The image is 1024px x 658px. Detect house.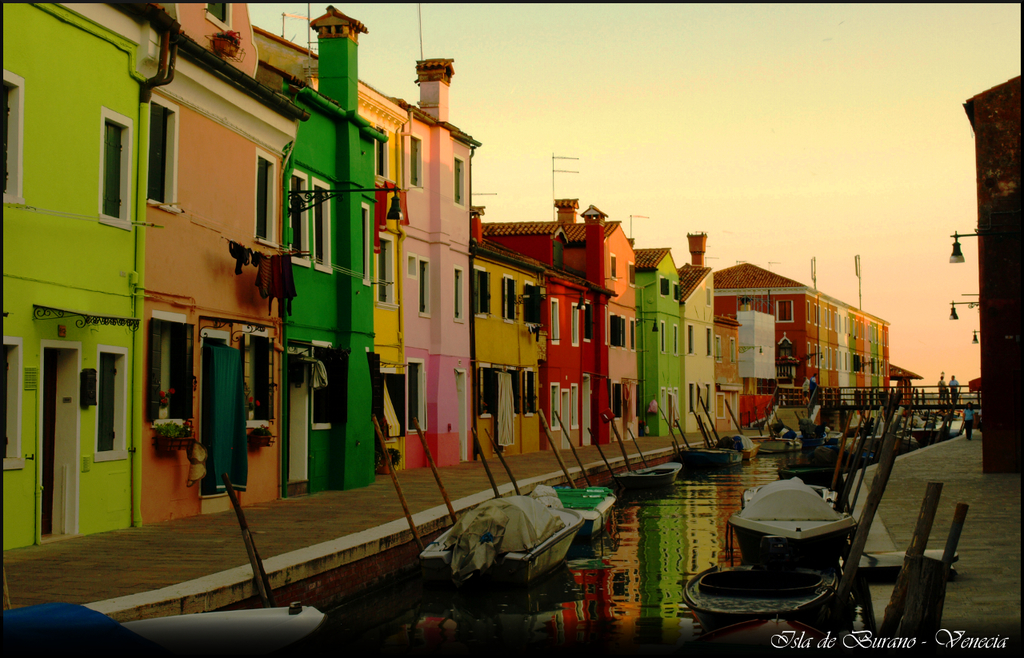
Detection: <bbox>397, 66, 474, 453</bbox>.
